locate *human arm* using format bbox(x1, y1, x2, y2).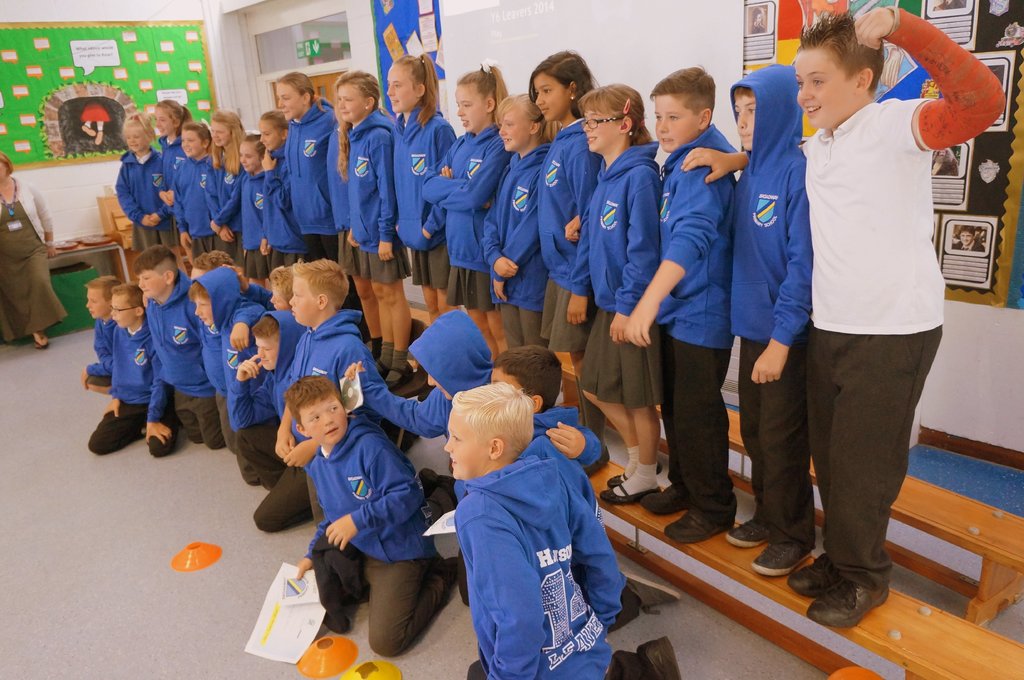
bbox(276, 434, 323, 466).
